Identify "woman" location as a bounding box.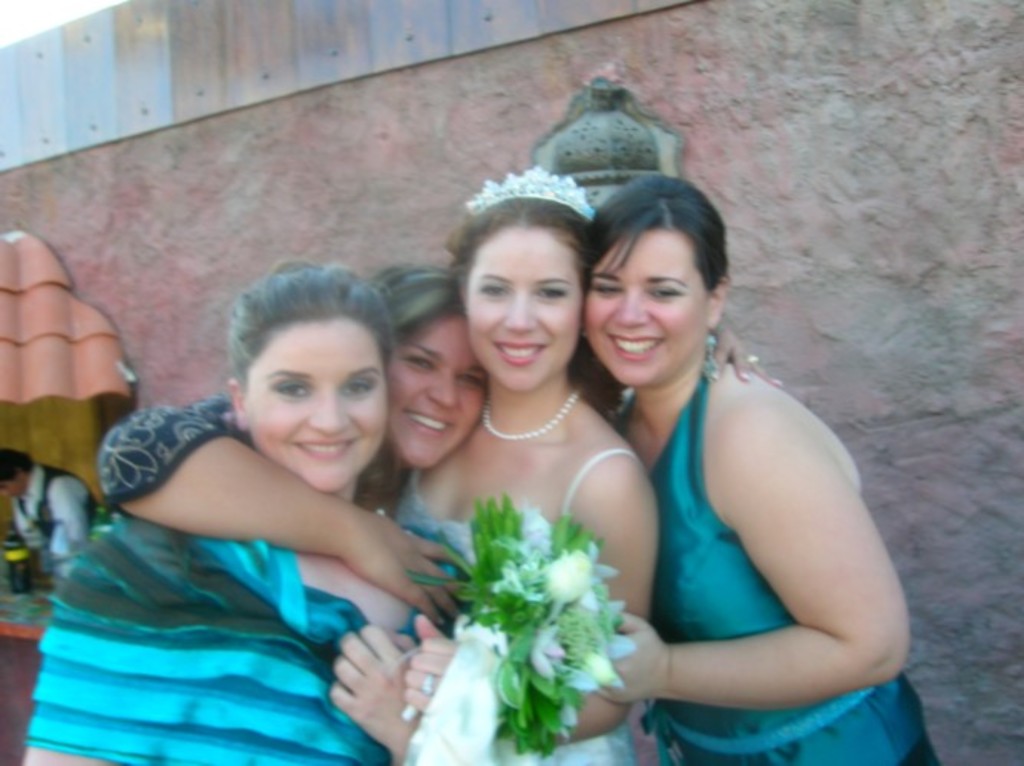
detection(95, 262, 489, 628).
